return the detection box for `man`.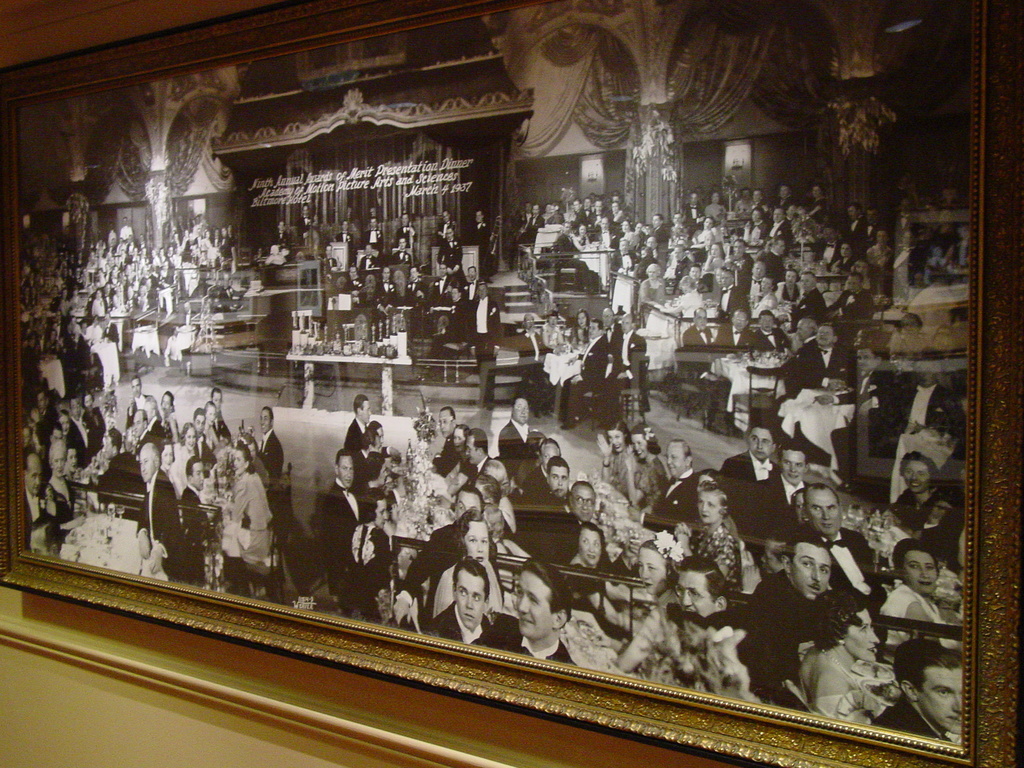
130/409/166/456.
